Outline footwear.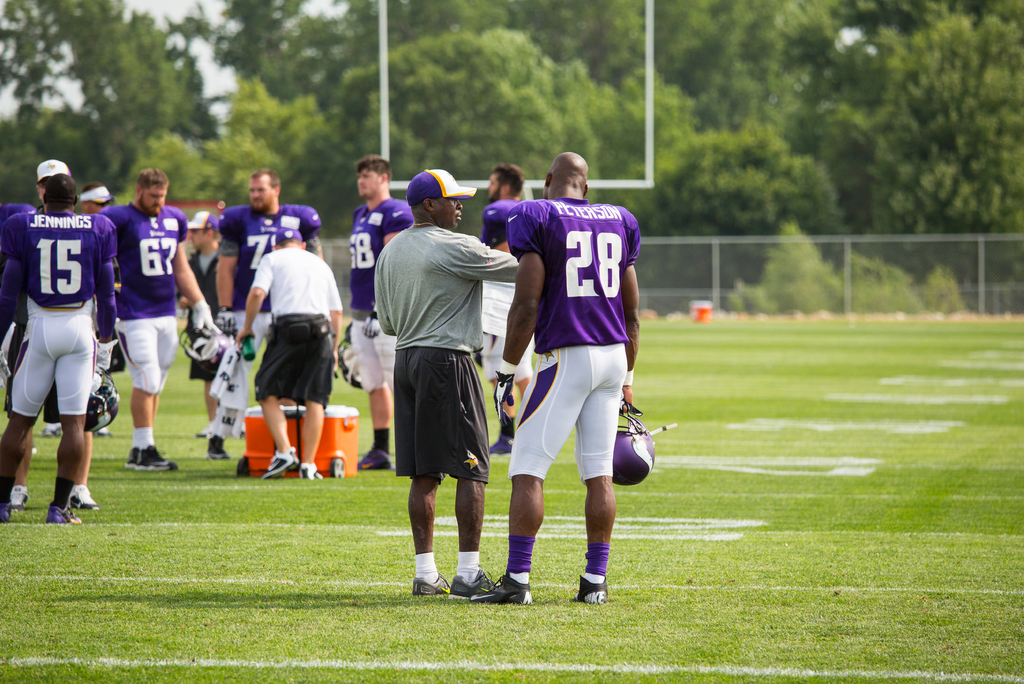
Outline: (x1=484, y1=578, x2=533, y2=608).
